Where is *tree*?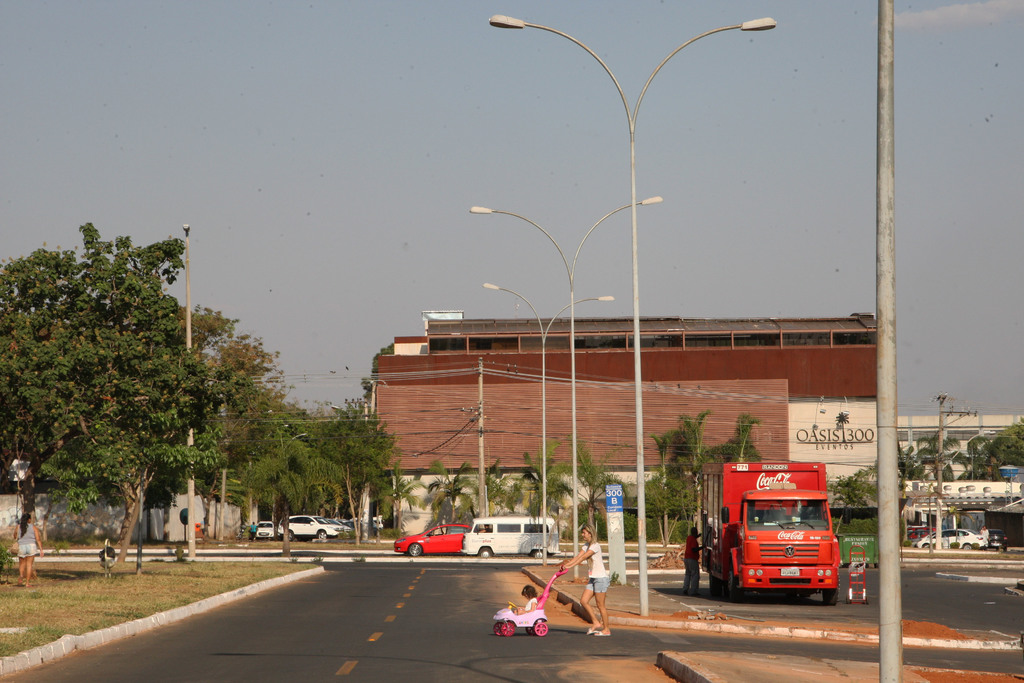
646:431:675:545.
